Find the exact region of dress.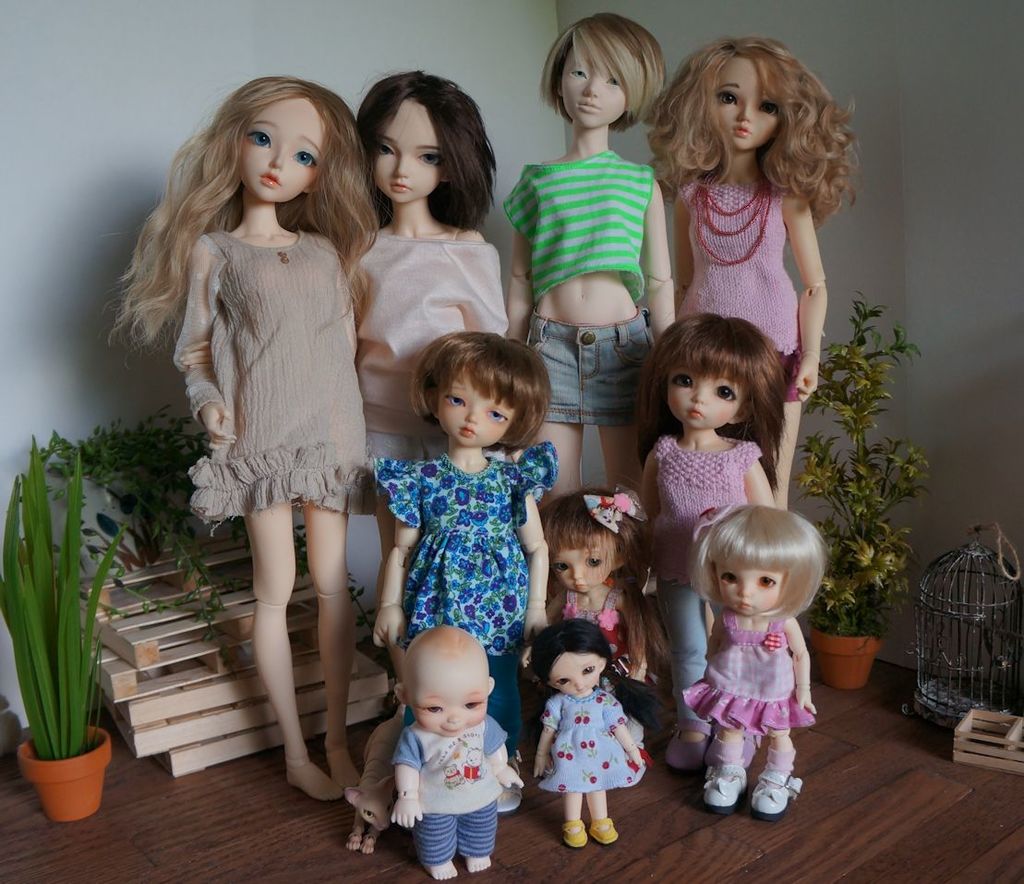
Exact region: [679,618,817,734].
